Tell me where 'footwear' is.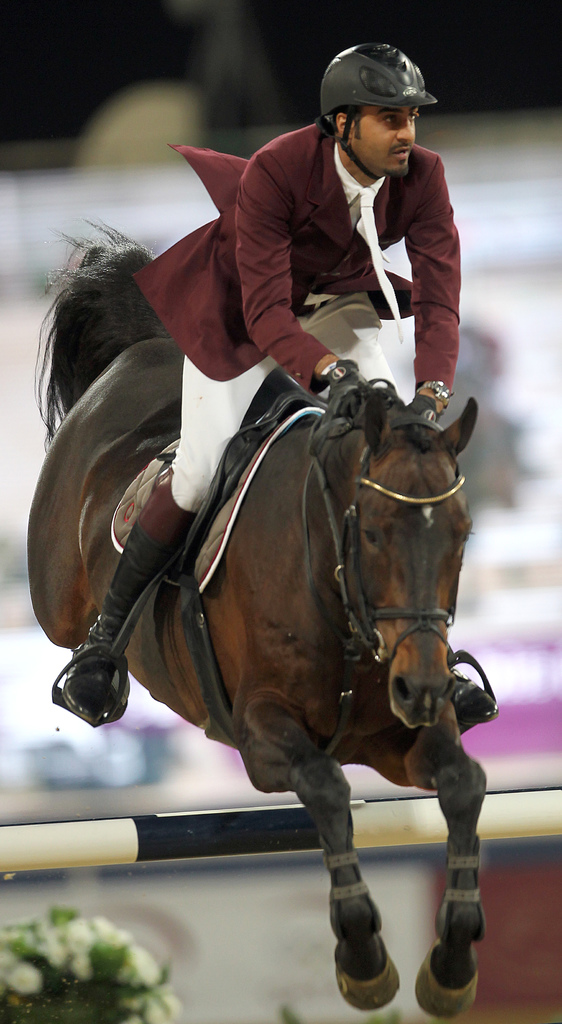
'footwear' is at pyautogui.locateOnScreen(64, 515, 181, 716).
